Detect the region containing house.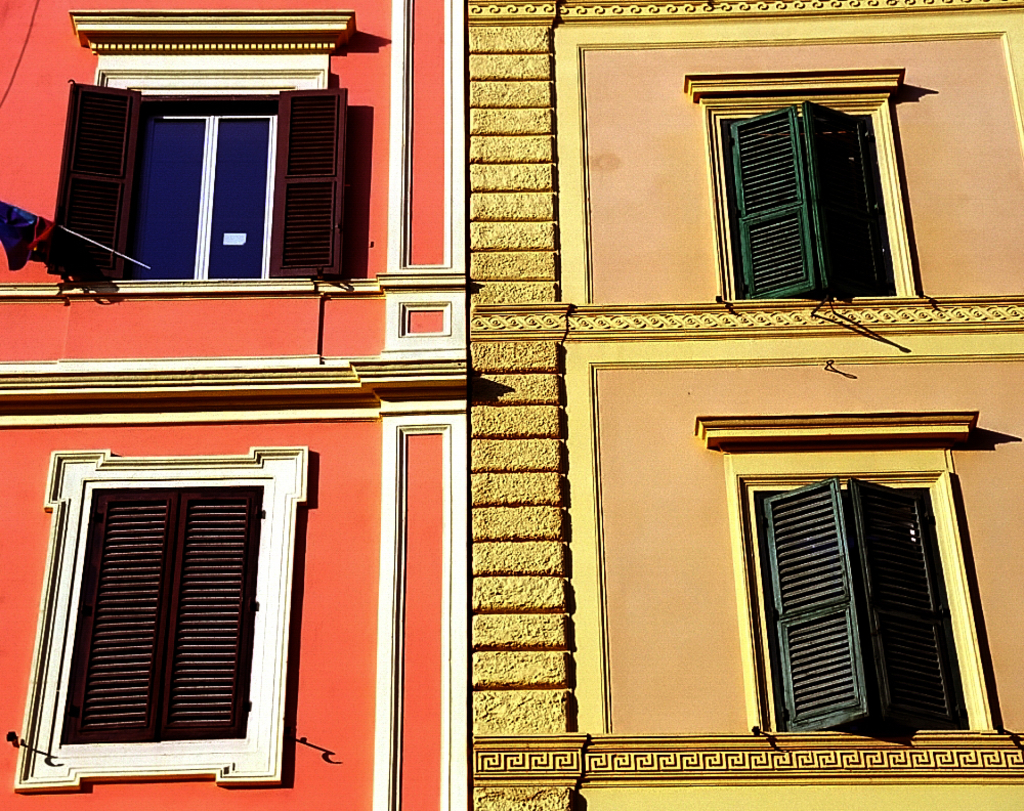
[x1=0, y1=0, x2=449, y2=809].
